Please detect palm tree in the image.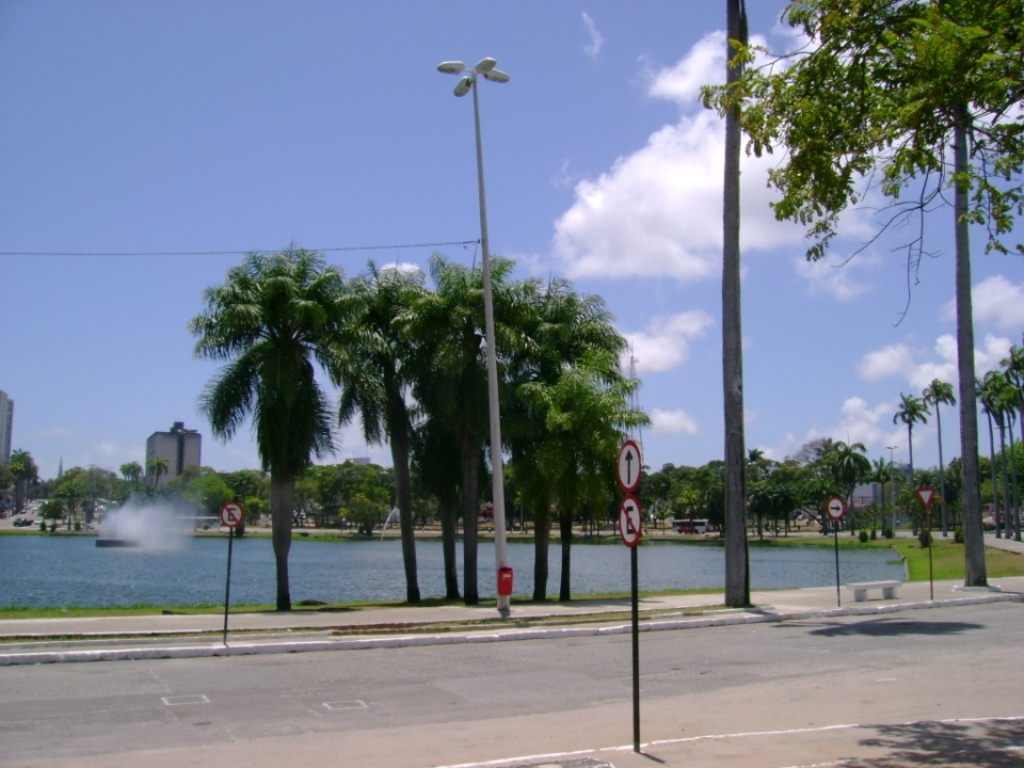
bbox(205, 271, 337, 618).
